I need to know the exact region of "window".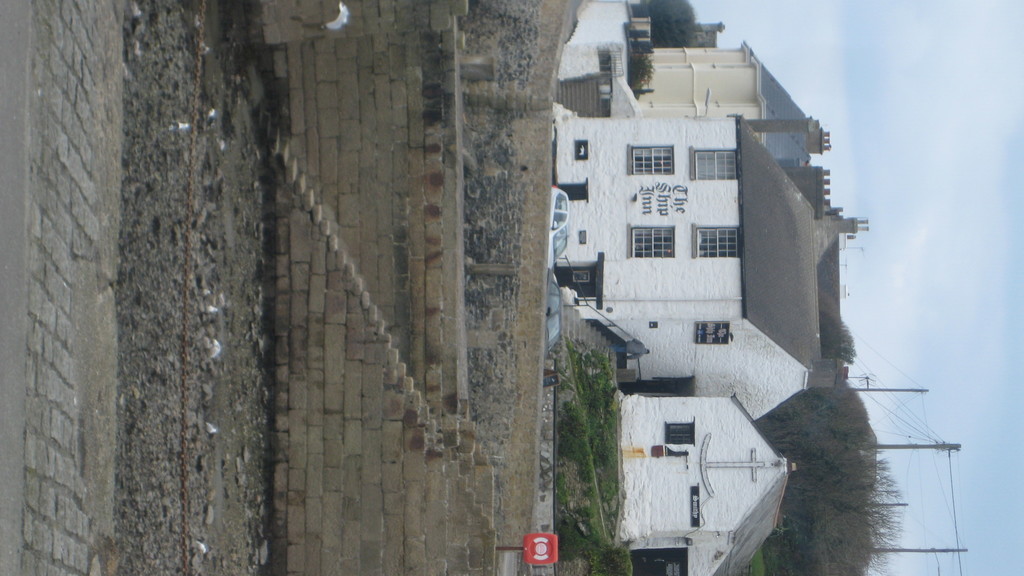
Region: l=669, t=421, r=691, b=446.
